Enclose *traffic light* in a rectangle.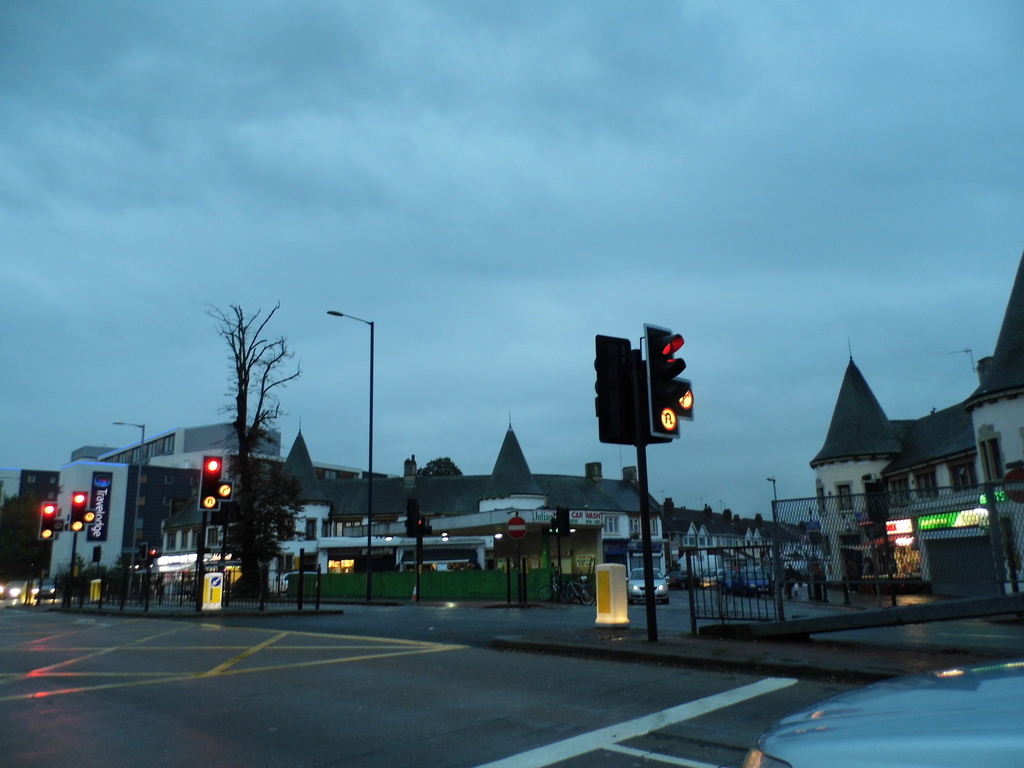
{"x1": 41, "y1": 501, "x2": 56, "y2": 521}.
